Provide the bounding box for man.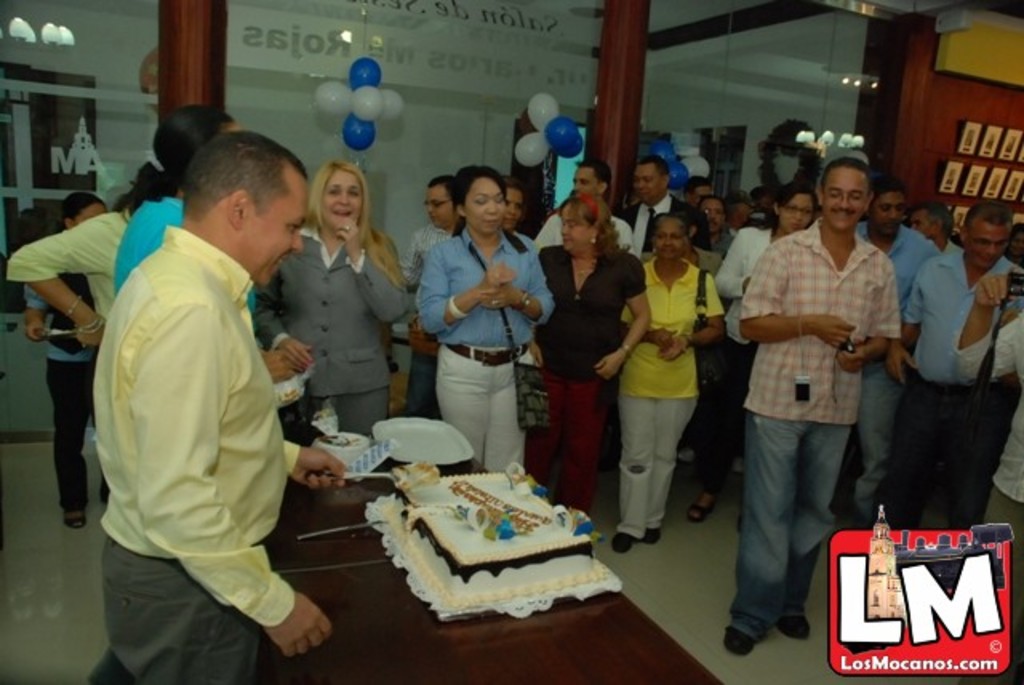
{"x1": 907, "y1": 200, "x2": 962, "y2": 254}.
